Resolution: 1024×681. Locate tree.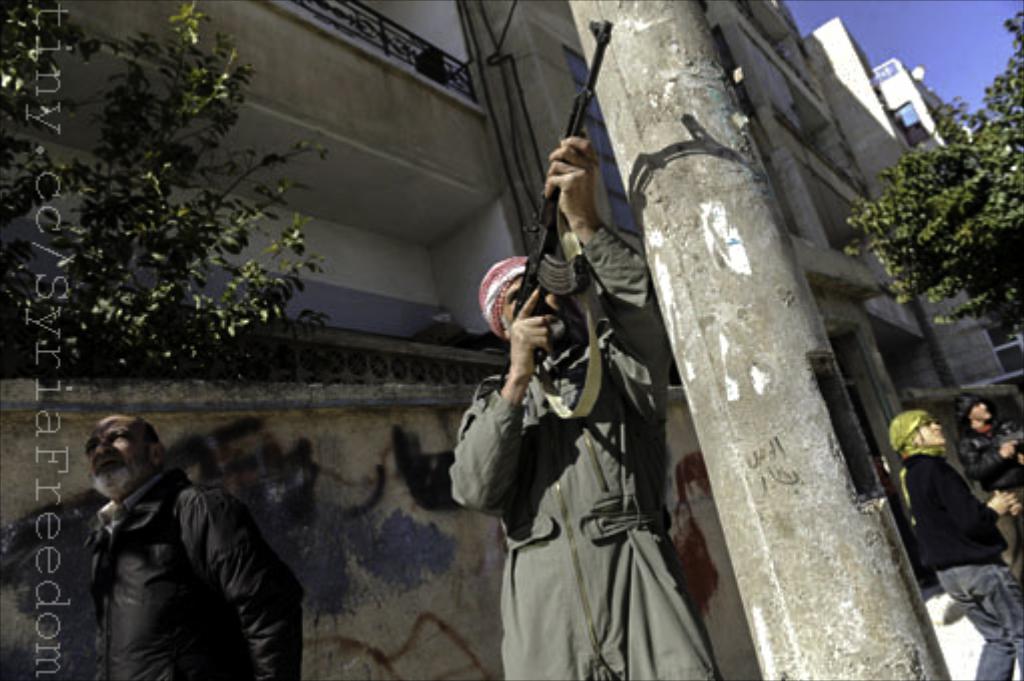
[846,4,1022,345].
